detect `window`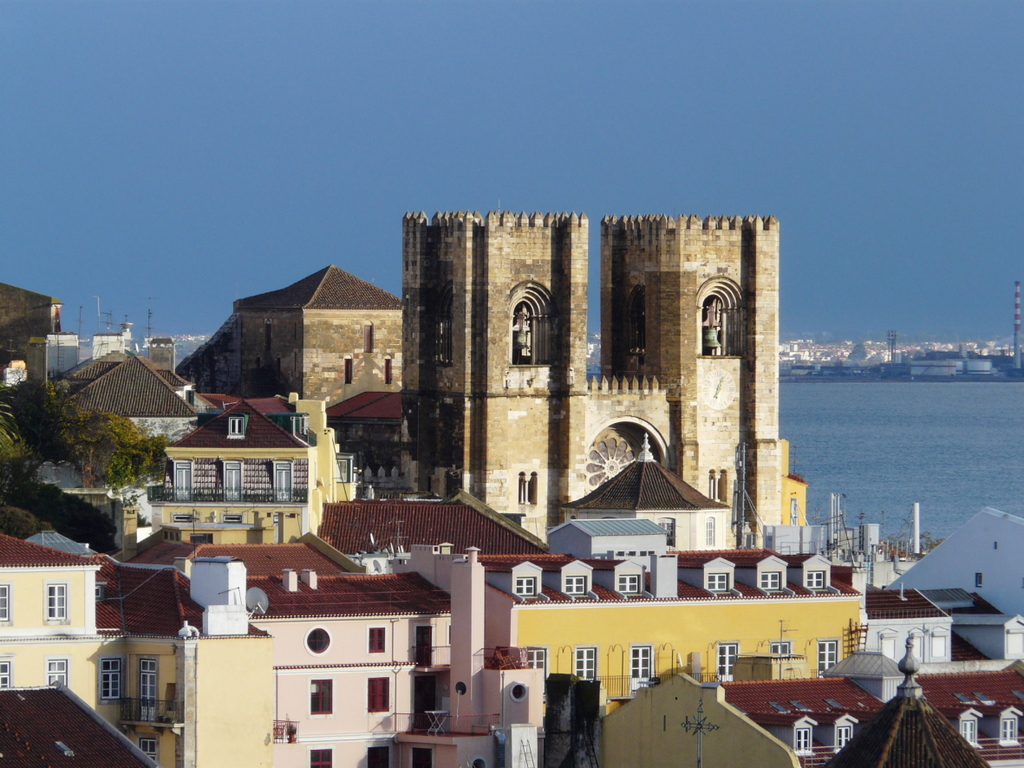
pyautogui.locateOnScreen(345, 357, 350, 381)
